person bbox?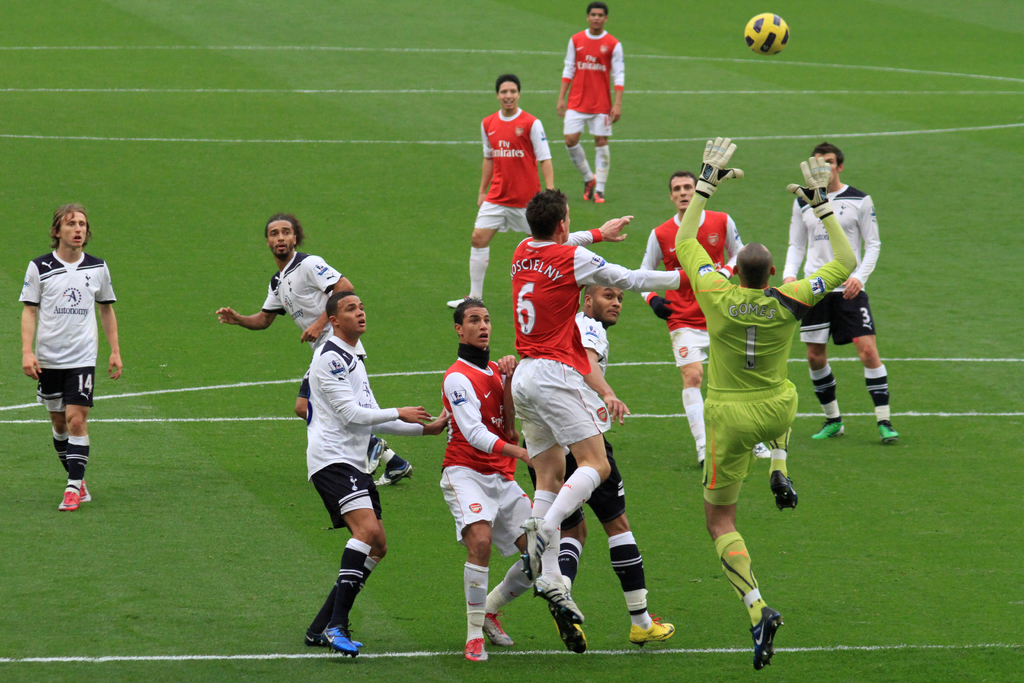
{"x1": 439, "y1": 293, "x2": 529, "y2": 658}
